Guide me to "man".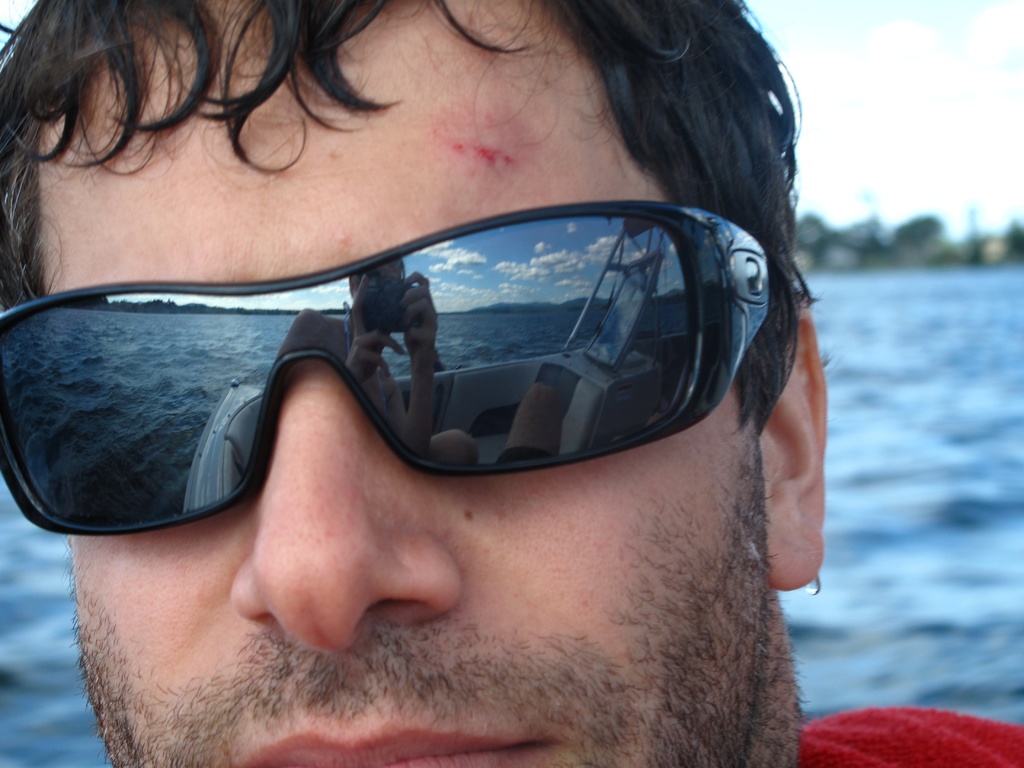
Guidance: (x1=0, y1=0, x2=1023, y2=767).
